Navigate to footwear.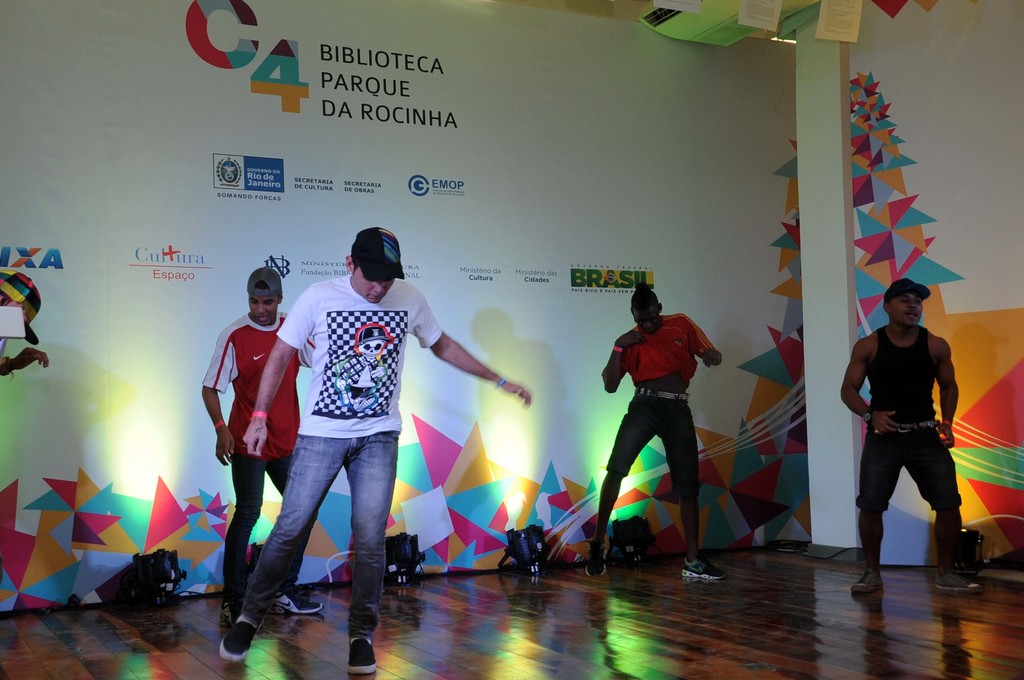
Navigation target: rect(683, 558, 723, 579).
